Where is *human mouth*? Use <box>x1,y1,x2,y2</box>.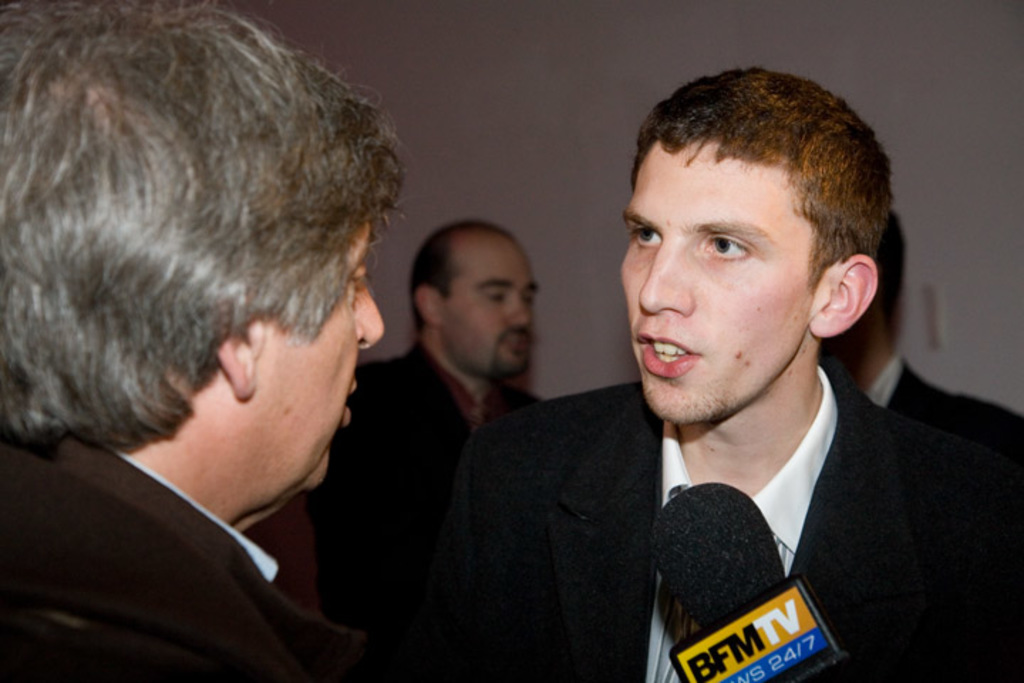
<box>344,380,358,434</box>.
